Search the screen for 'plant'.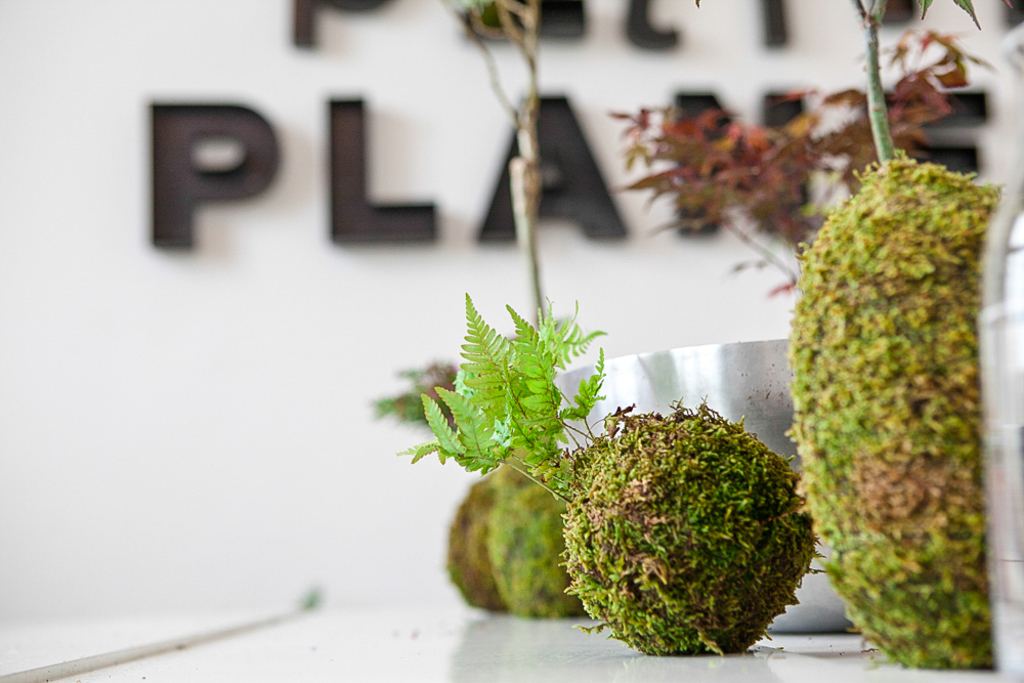
Found at 493,456,587,632.
